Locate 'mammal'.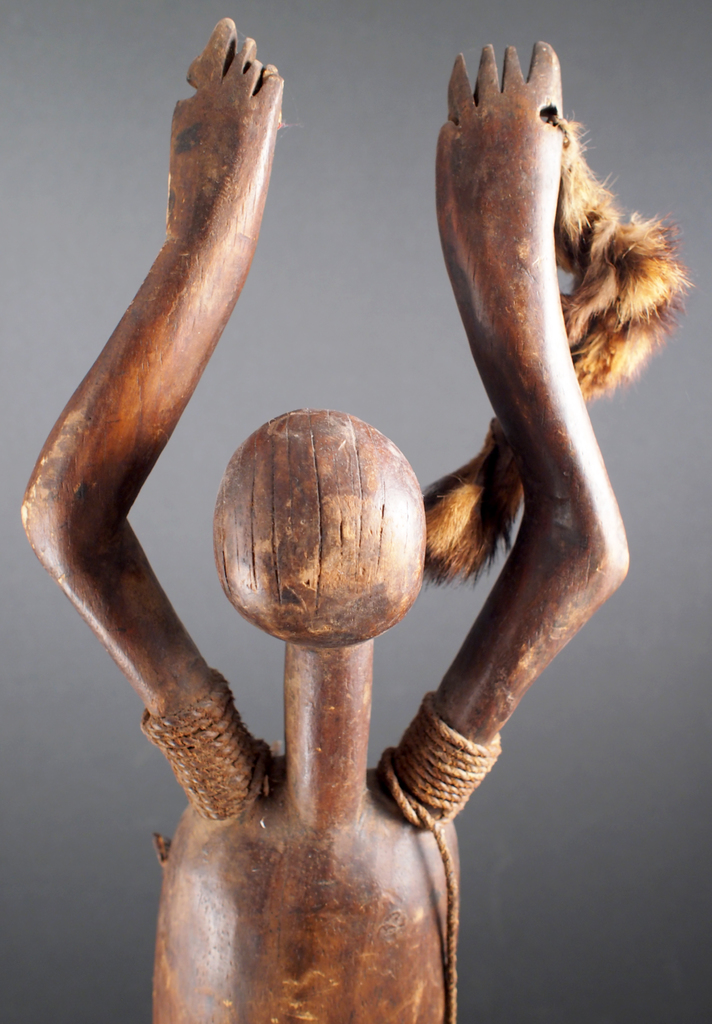
Bounding box: Rect(17, 13, 633, 1023).
